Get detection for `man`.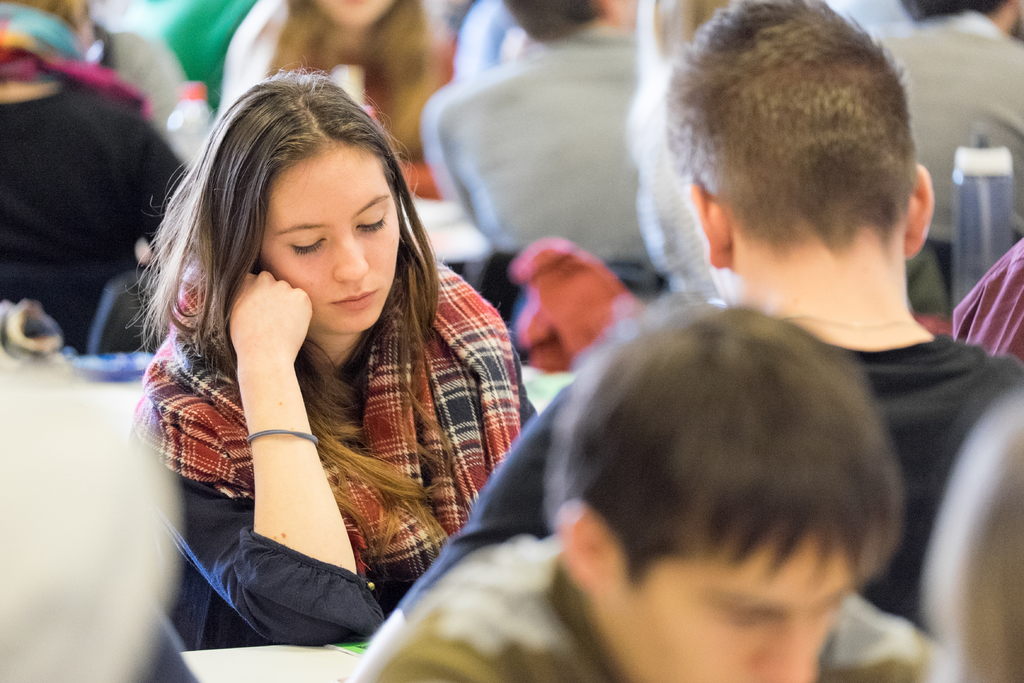
Detection: <bbox>877, 0, 1023, 251</bbox>.
